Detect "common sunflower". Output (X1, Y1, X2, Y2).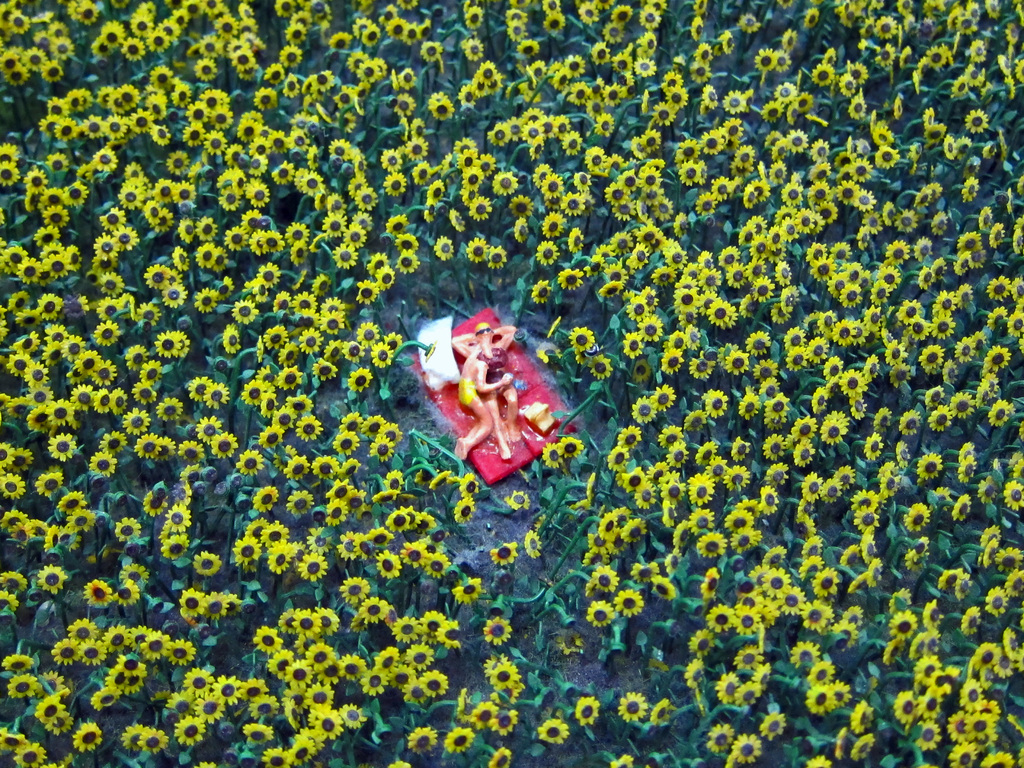
(142, 729, 169, 748).
